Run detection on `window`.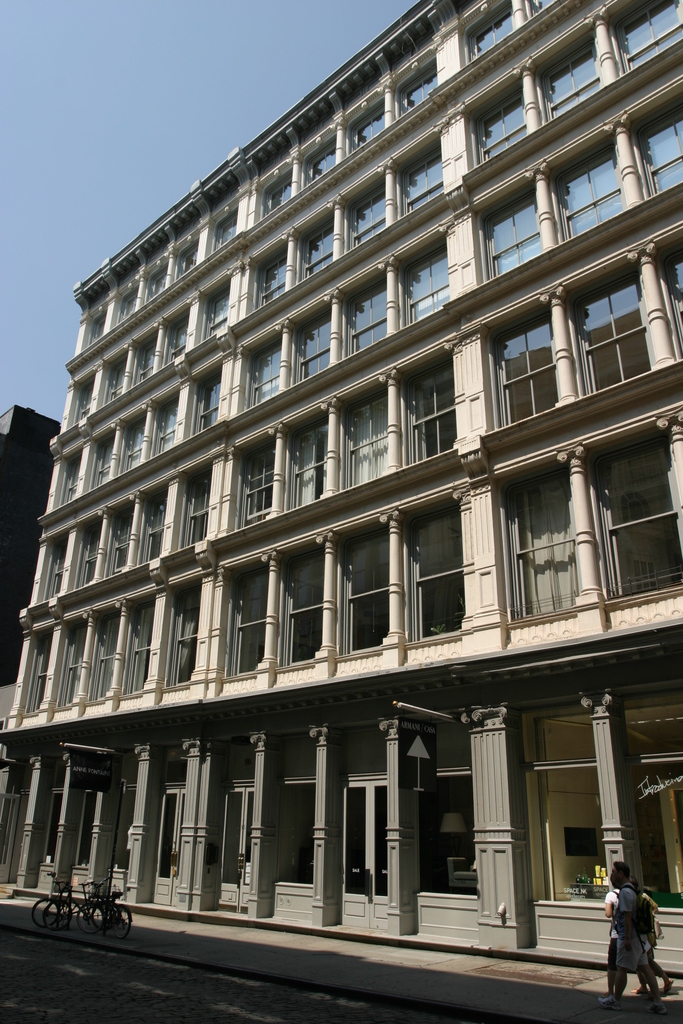
Result: <box>122,276,148,316</box>.
